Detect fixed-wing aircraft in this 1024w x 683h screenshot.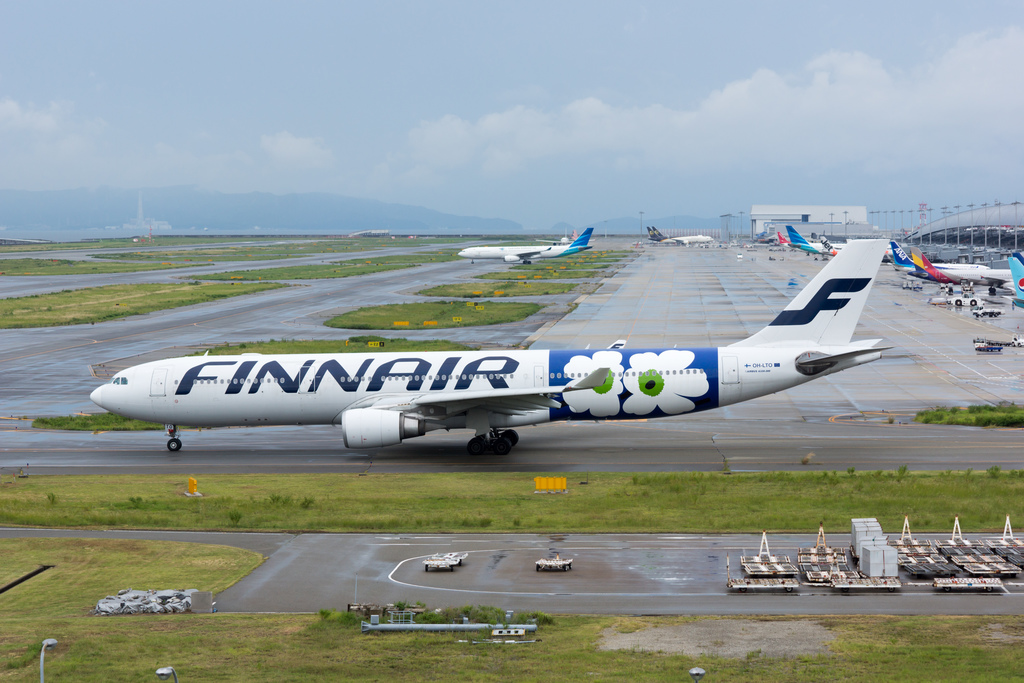
Detection: region(1011, 259, 1023, 306).
